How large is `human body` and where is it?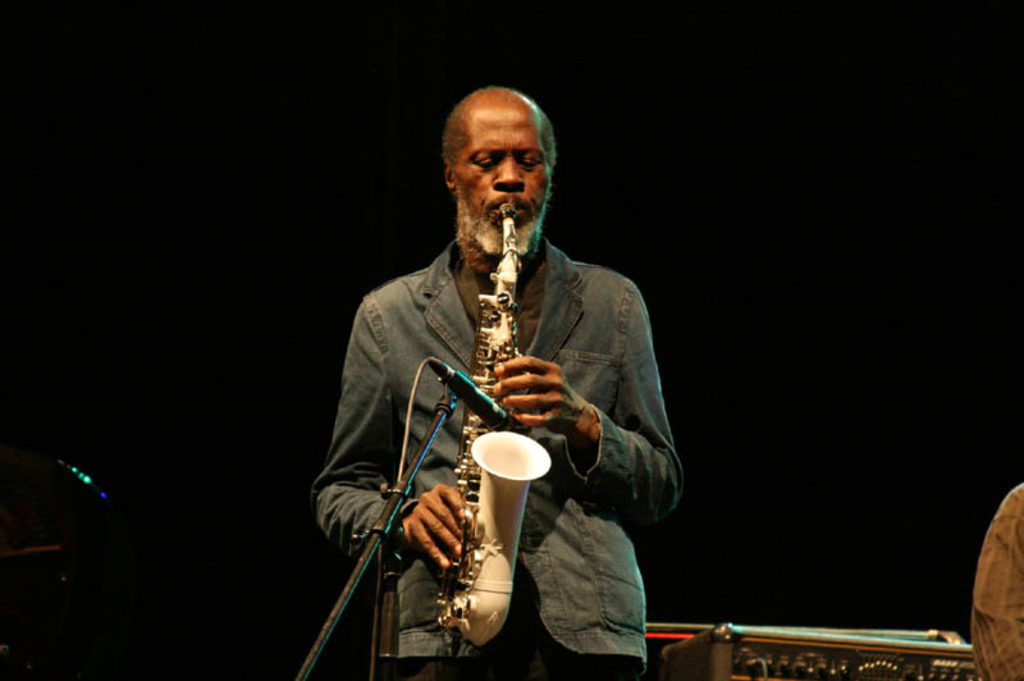
Bounding box: bbox(966, 480, 1023, 675).
